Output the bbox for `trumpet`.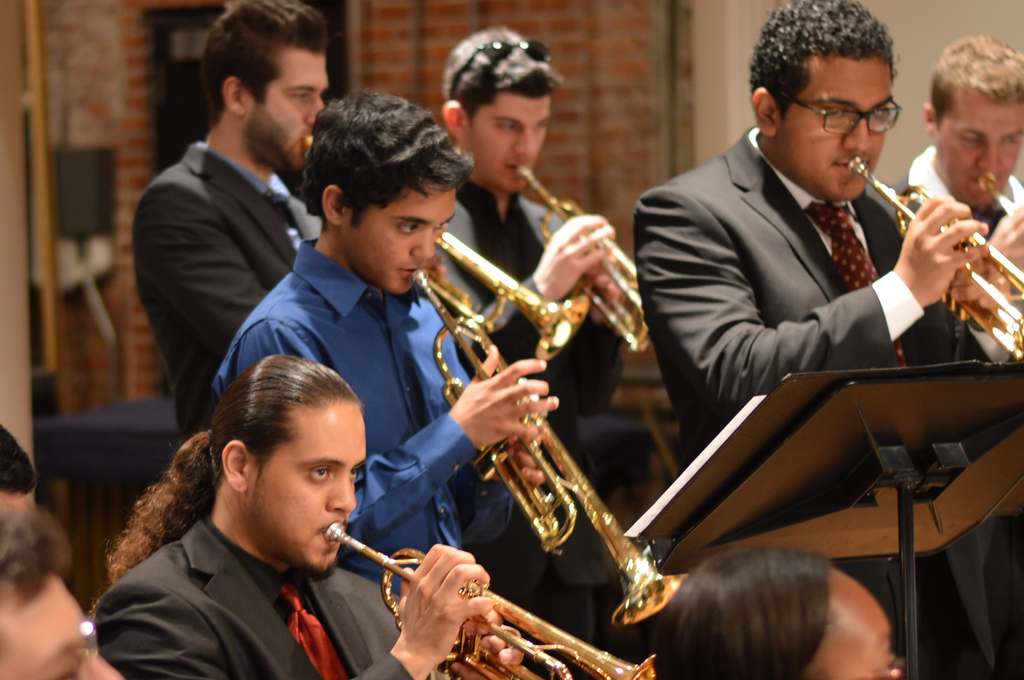
981:173:1023:213.
